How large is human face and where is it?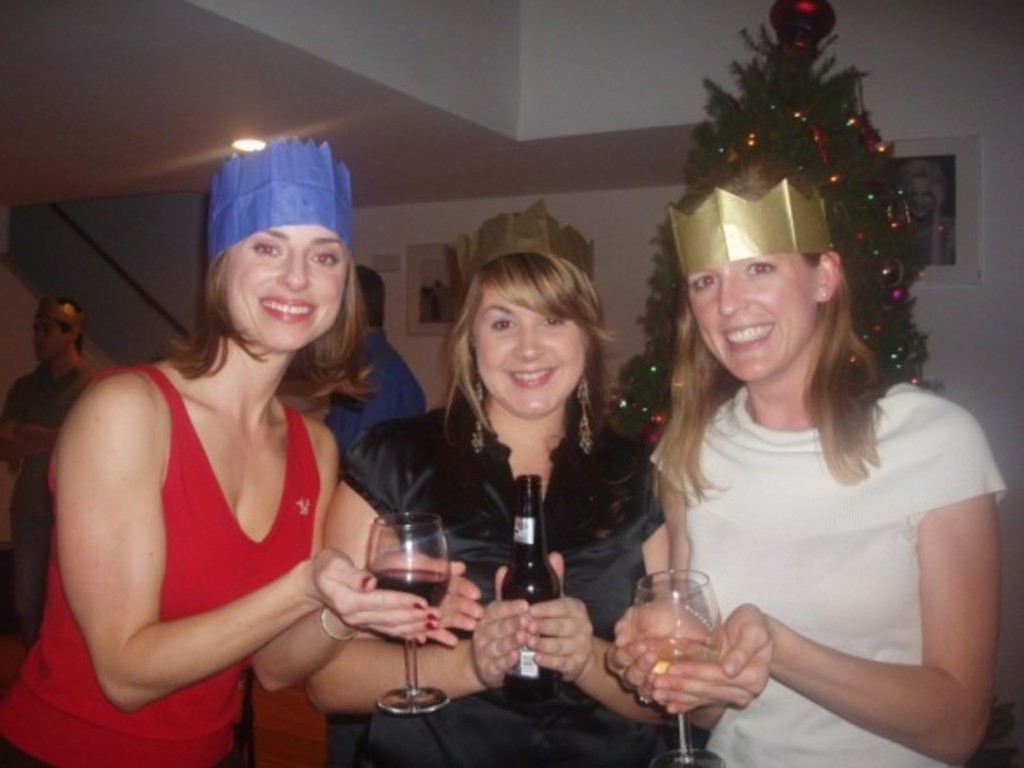
Bounding box: {"left": 683, "top": 255, "right": 817, "bottom": 370}.
